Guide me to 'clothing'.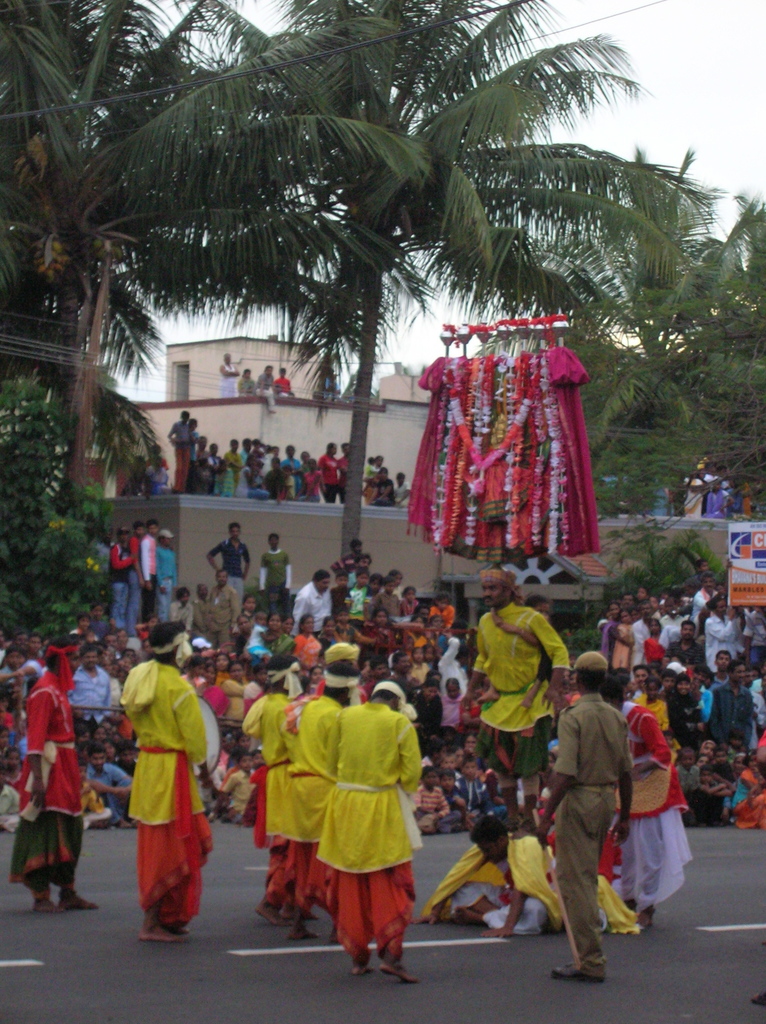
Guidance: (193, 582, 239, 636).
